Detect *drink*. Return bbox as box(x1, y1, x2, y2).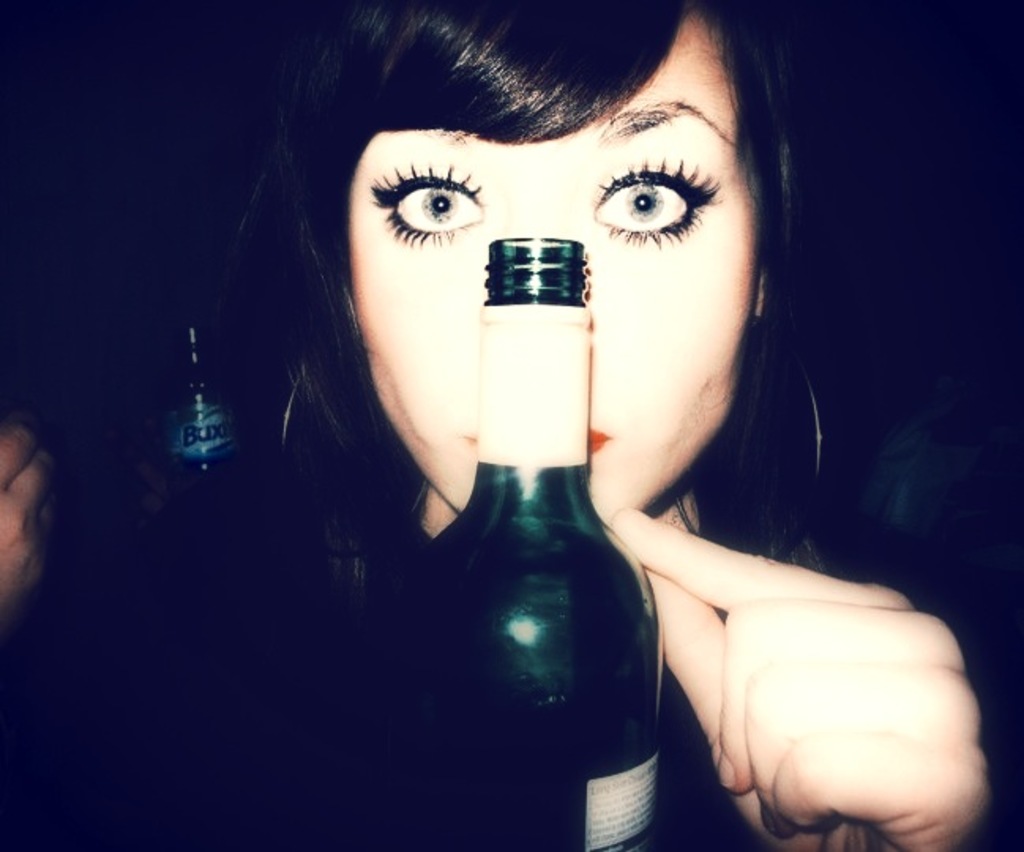
box(402, 513, 664, 850).
